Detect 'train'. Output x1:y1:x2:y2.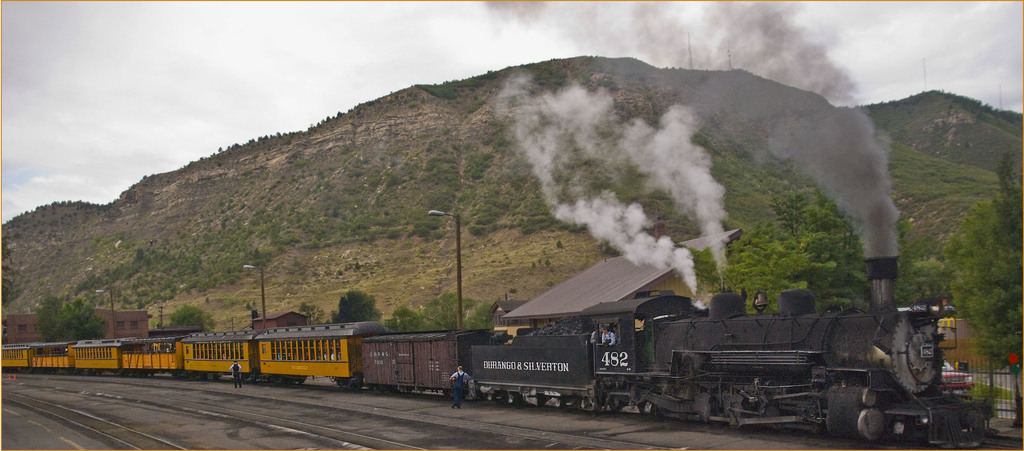
0:259:989:450.
